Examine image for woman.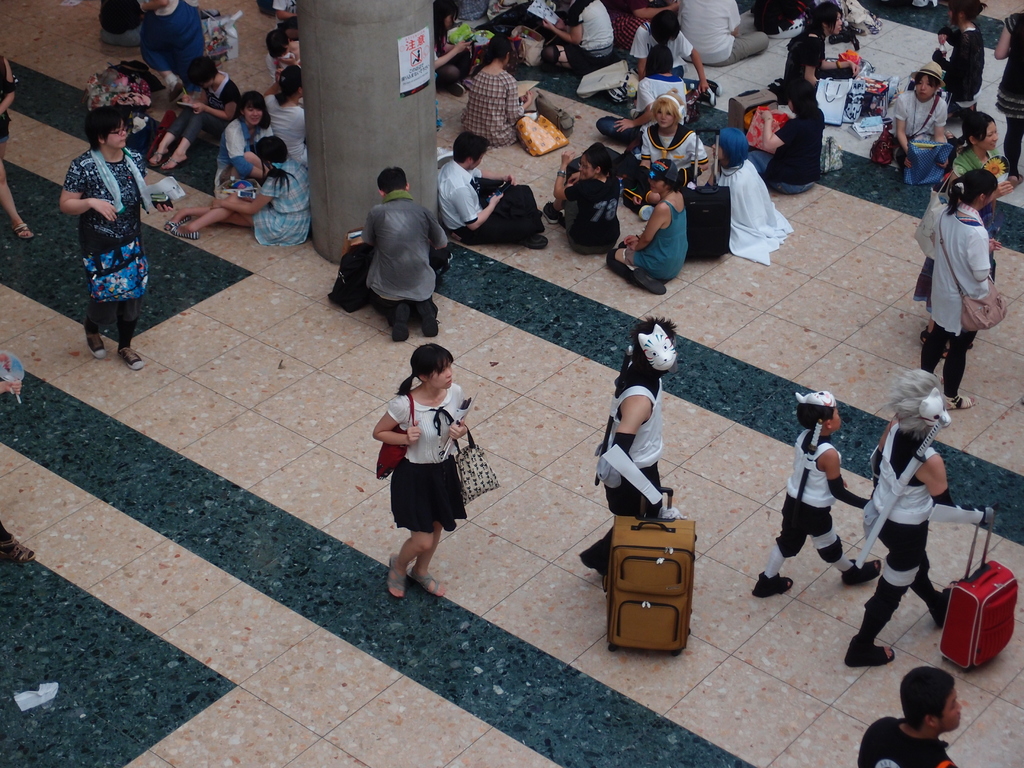
Examination result: rect(0, 48, 35, 248).
